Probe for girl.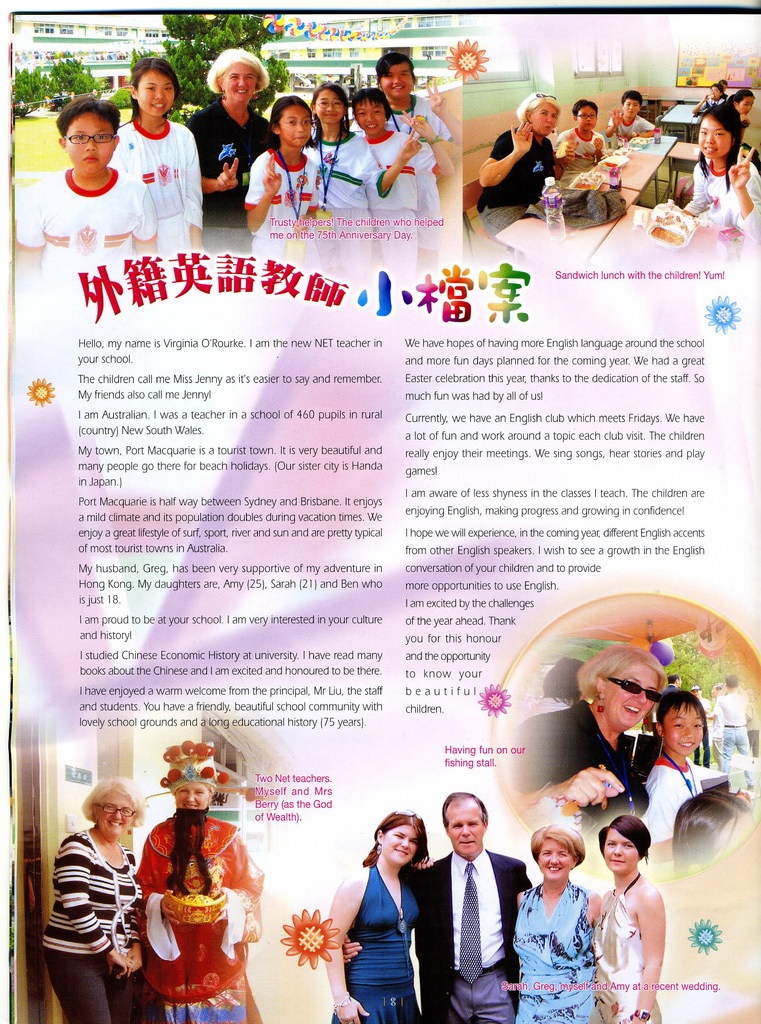
Probe result: <box>672,790,756,877</box>.
